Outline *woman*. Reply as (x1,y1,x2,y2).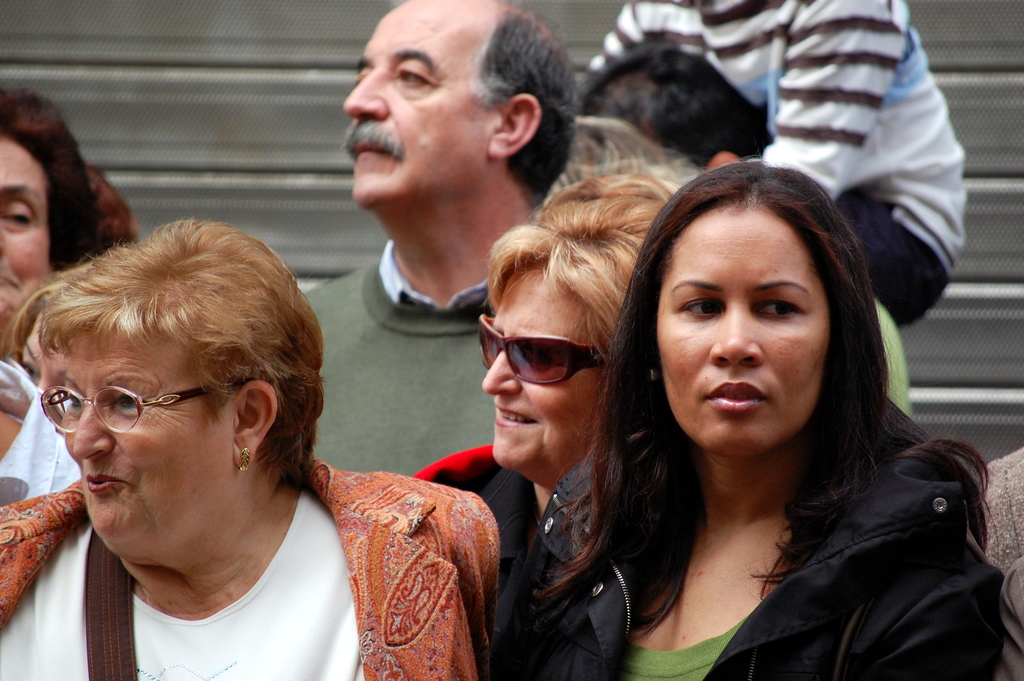
(400,165,685,680).
